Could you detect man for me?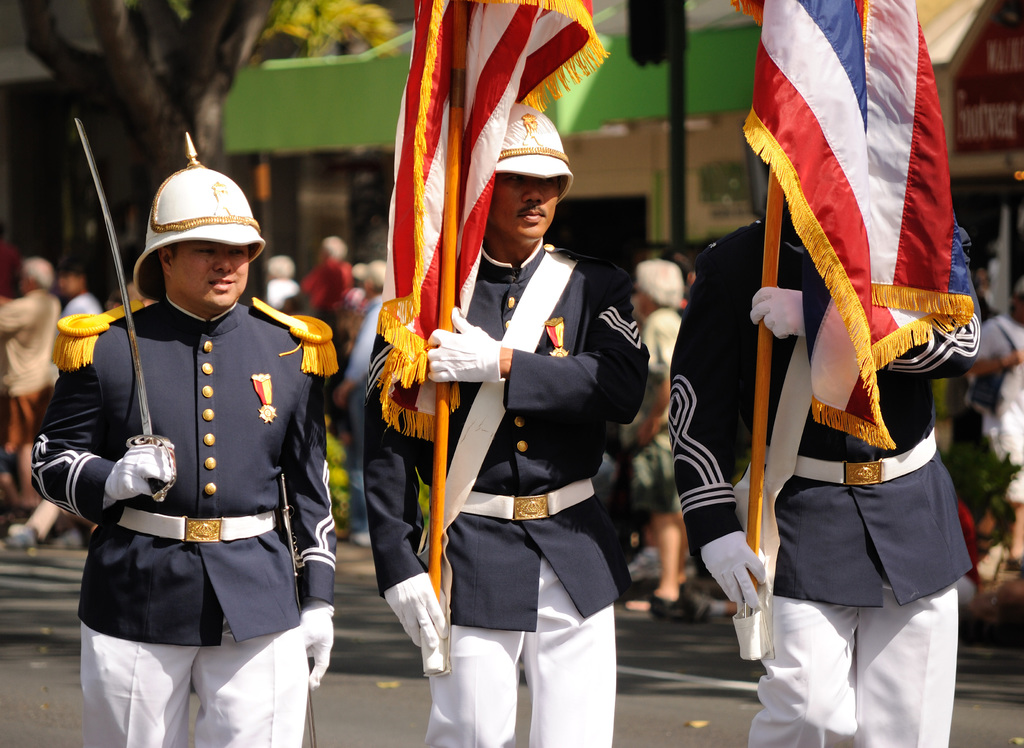
Detection result: Rect(0, 262, 63, 516).
